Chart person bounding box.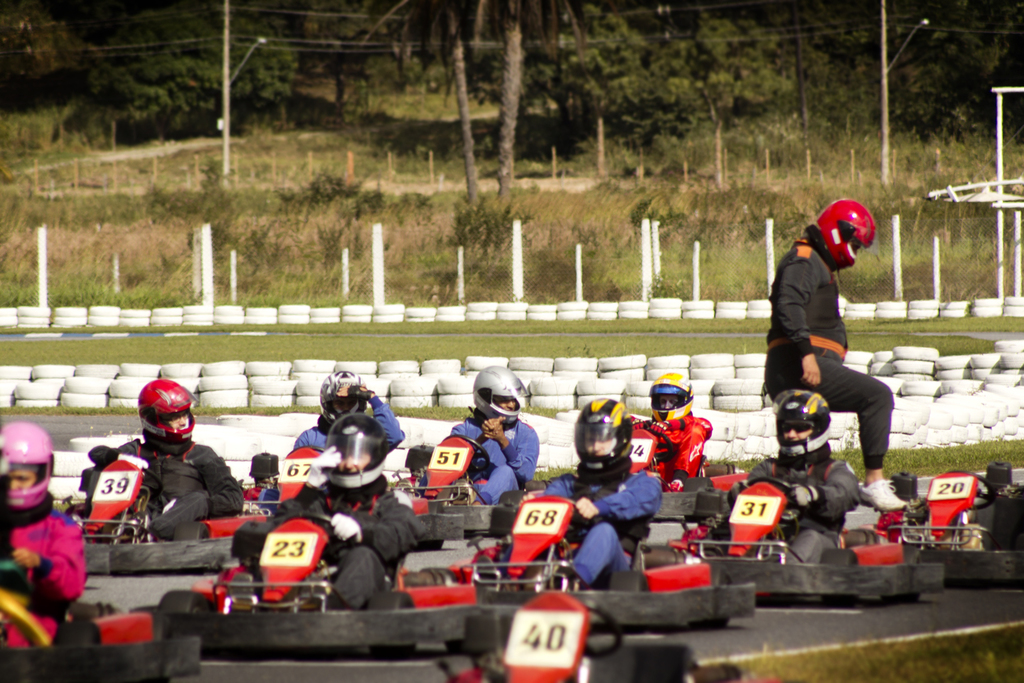
Charted: {"left": 449, "top": 363, "right": 541, "bottom": 510}.
